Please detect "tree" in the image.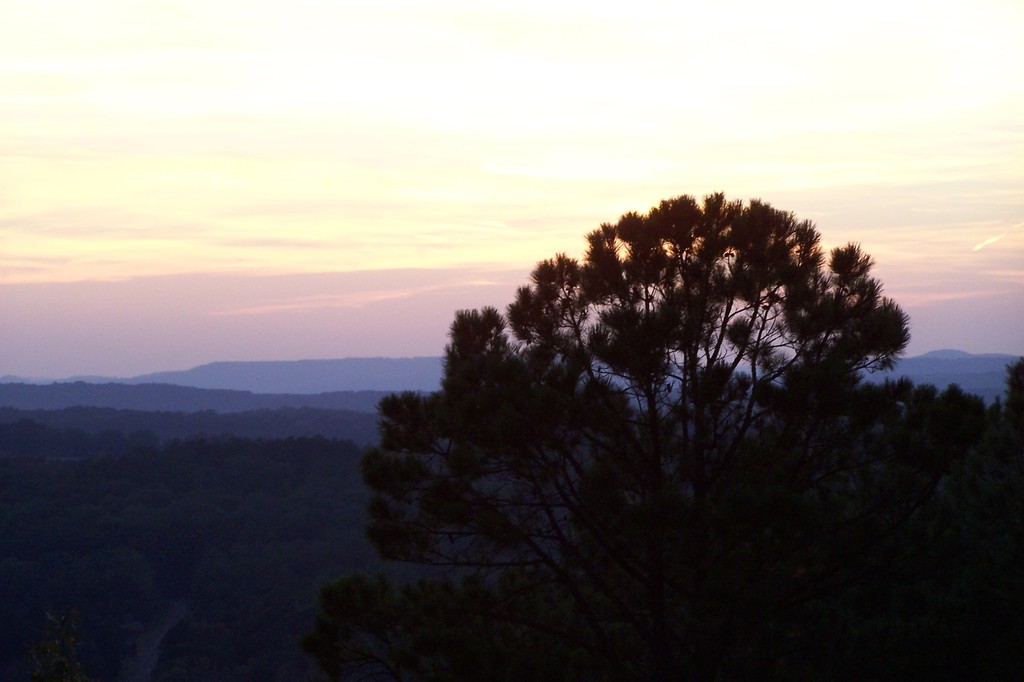
[0, 438, 345, 681].
